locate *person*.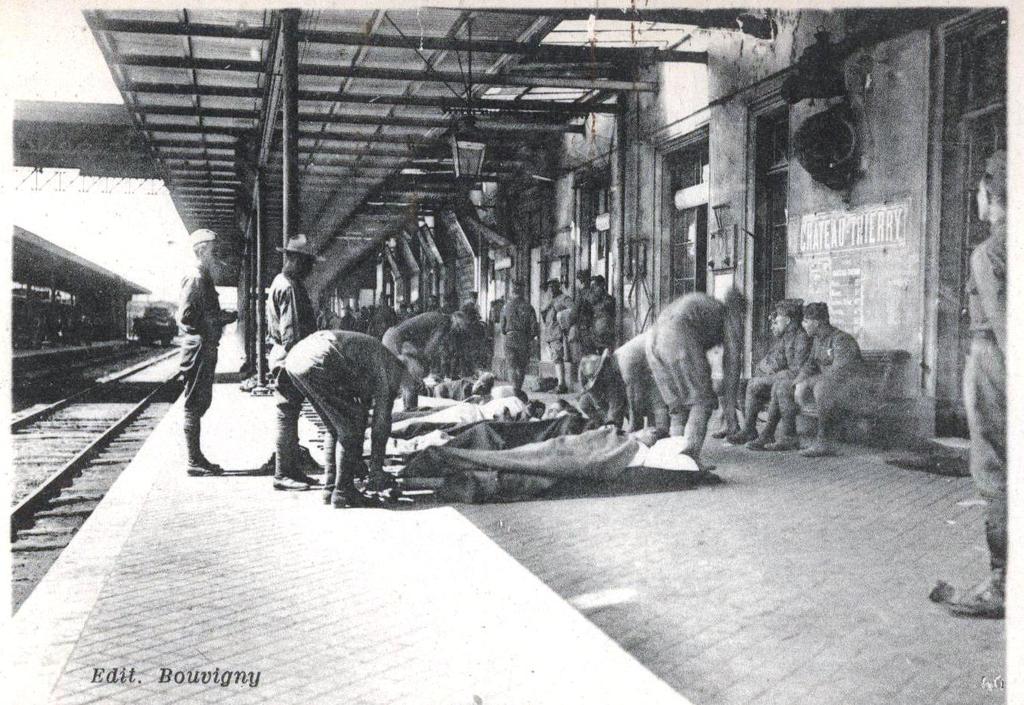
Bounding box: <region>941, 144, 1010, 622</region>.
